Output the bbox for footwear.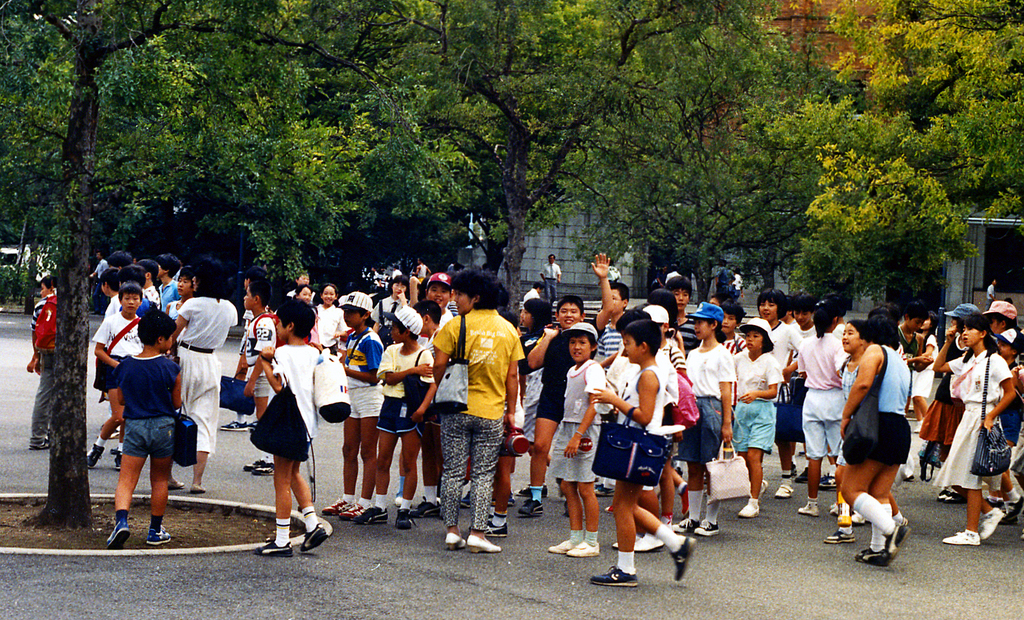
crop(103, 520, 132, 546).
